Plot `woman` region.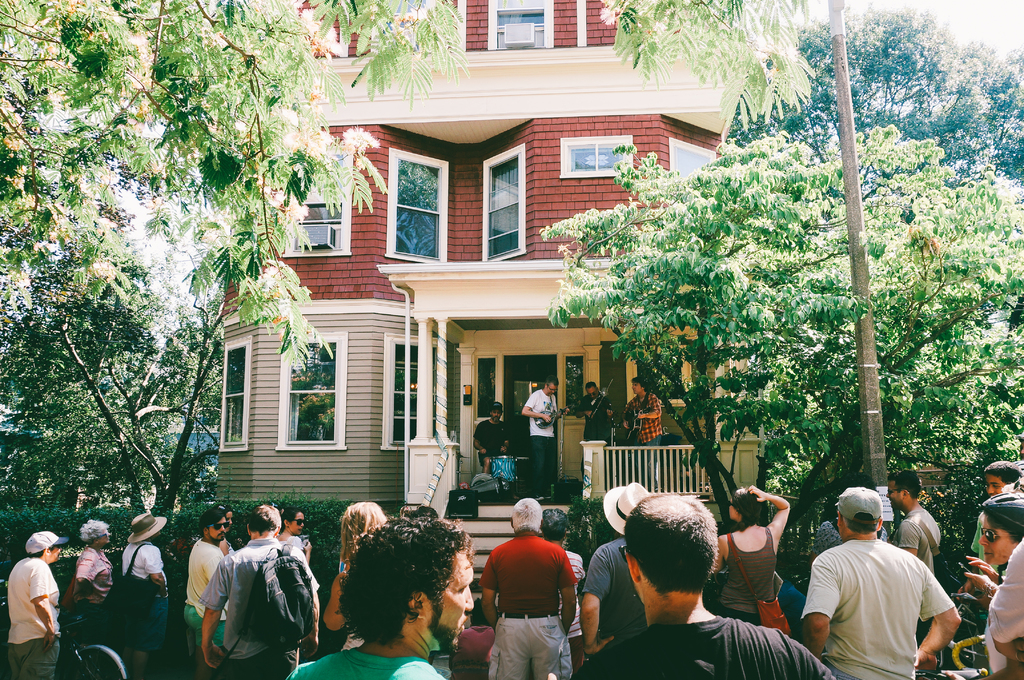
Plotted at box=[323, 500, 392, 637].
